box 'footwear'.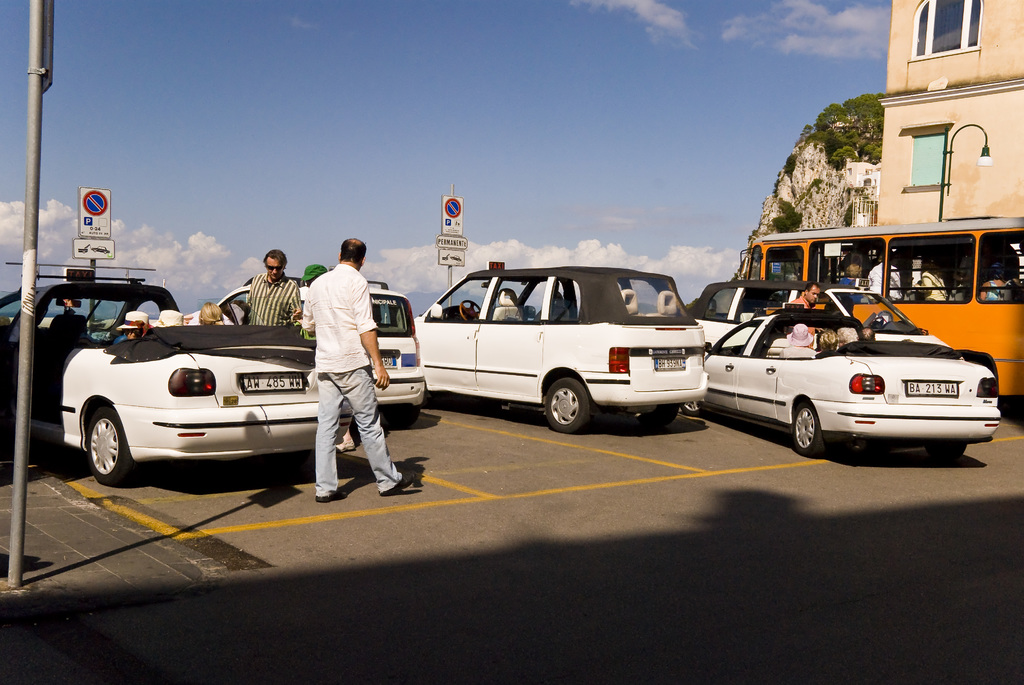
detection(380, 475, 415, 496).
